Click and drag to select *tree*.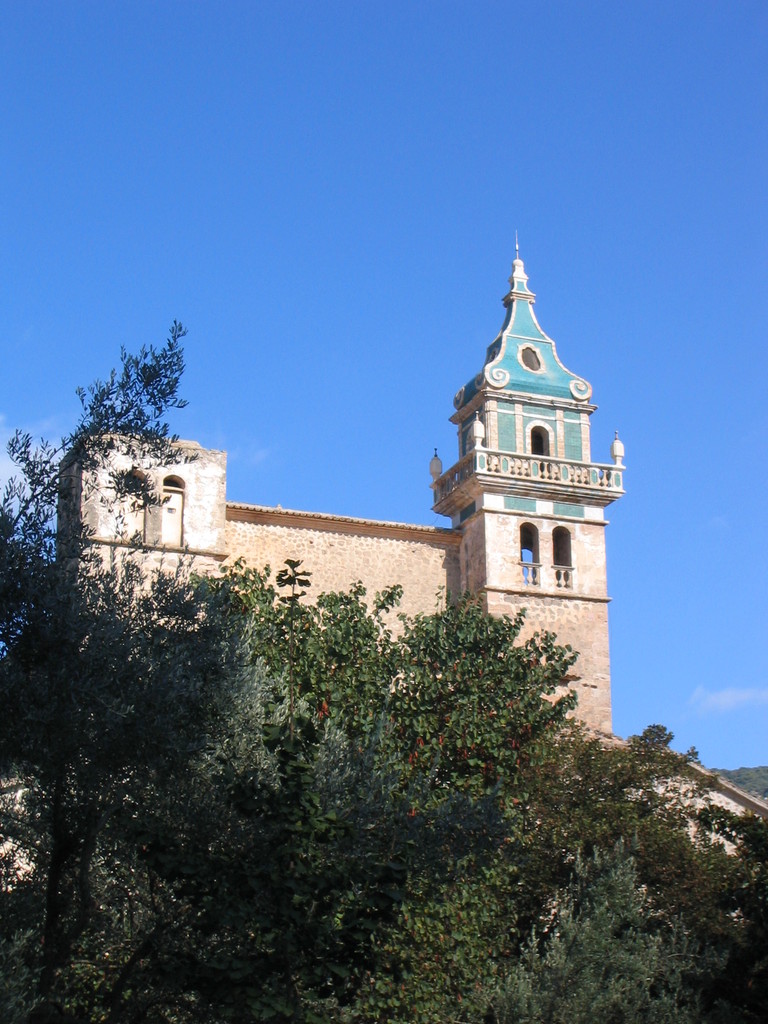
Selection: (x1=0, y1=311, x2=767, y2=1023).
